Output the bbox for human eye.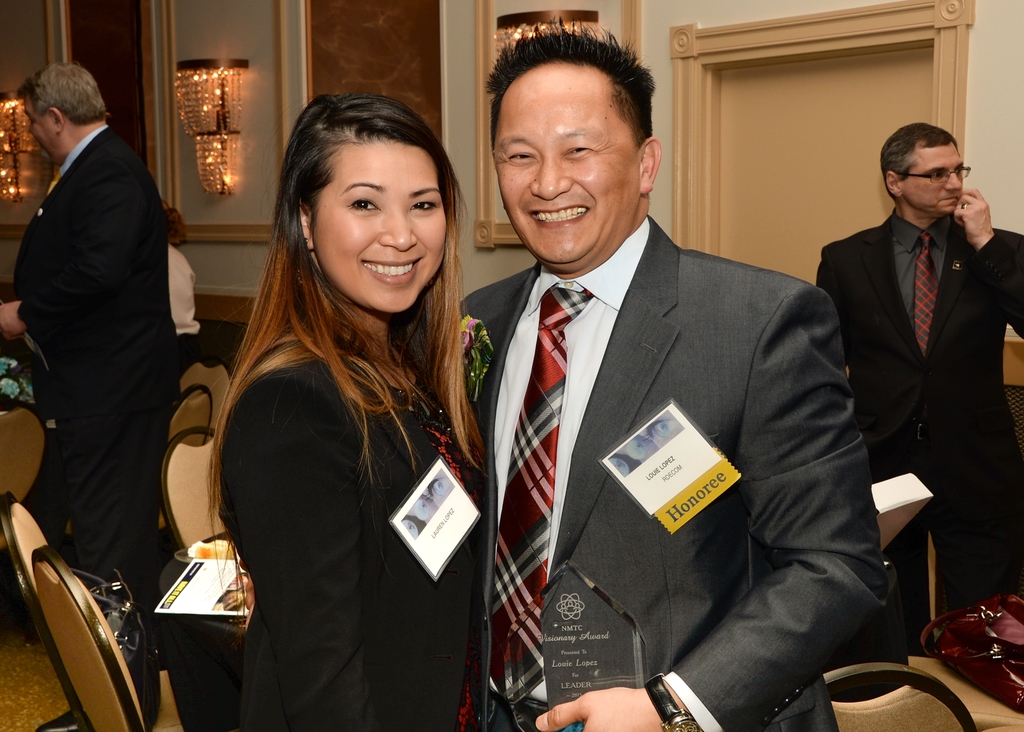
BBox(347, 197, 383, 215).
